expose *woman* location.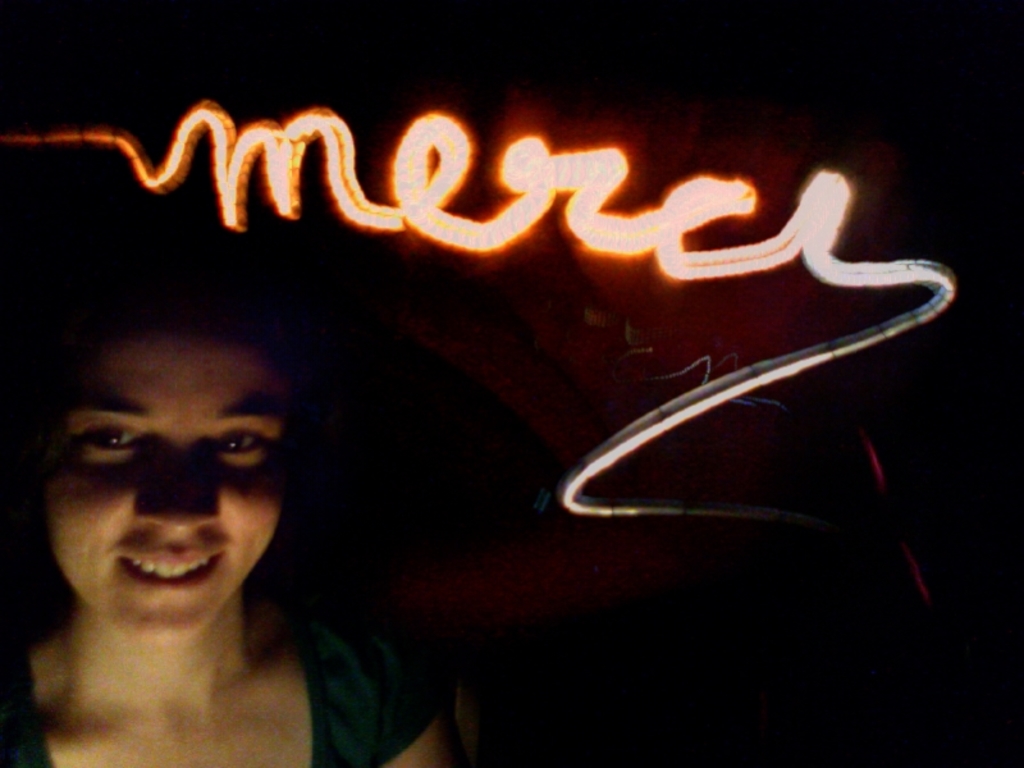
Exposed at l=0, t=257, r=457, b=767.
